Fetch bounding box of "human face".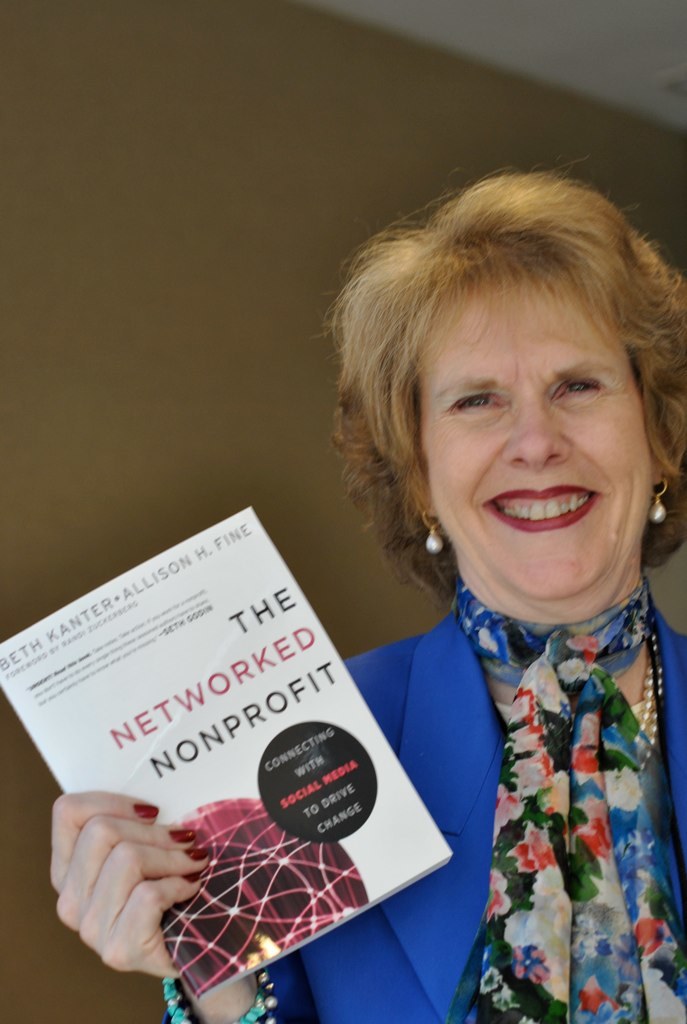
Bbox: (412,274,658,598).
